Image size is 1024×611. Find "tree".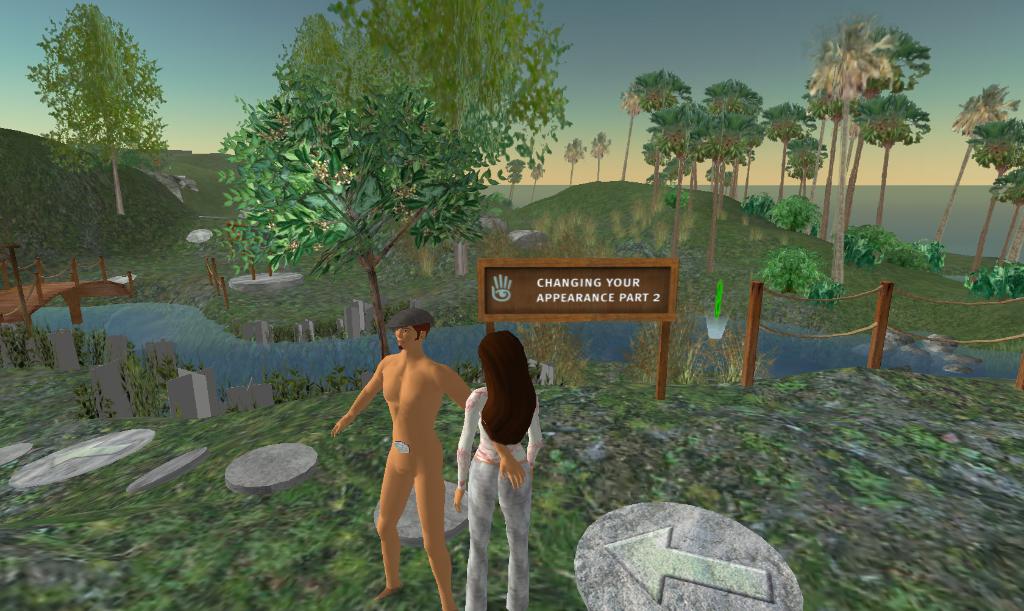
bbox=(584, 132, 610, 179).
